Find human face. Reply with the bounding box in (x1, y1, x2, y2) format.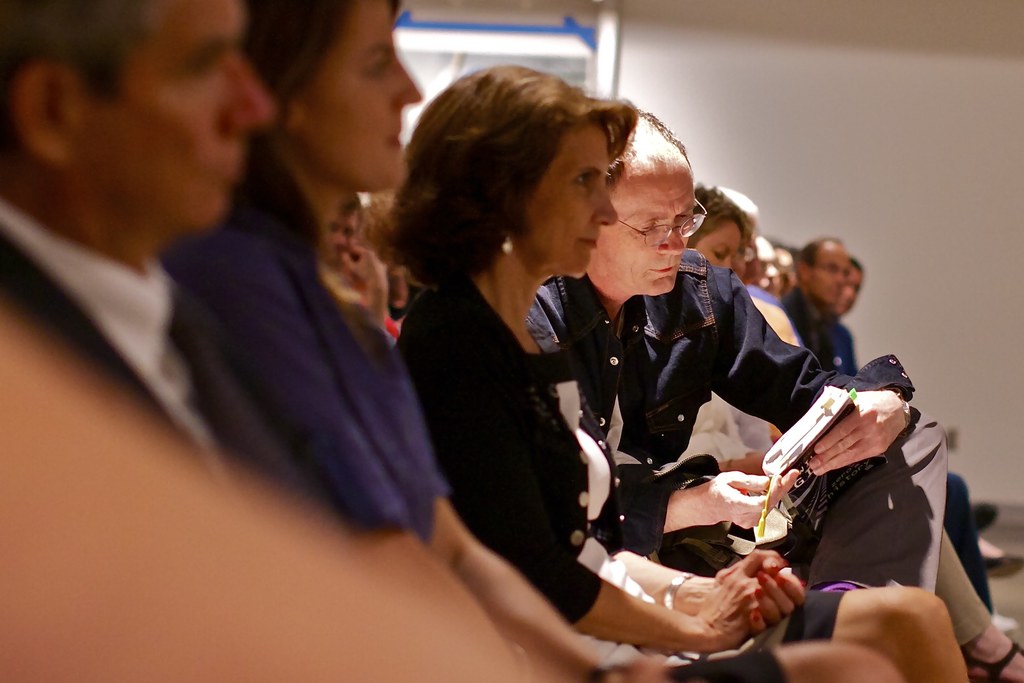
(814, 242, 851, 304).
